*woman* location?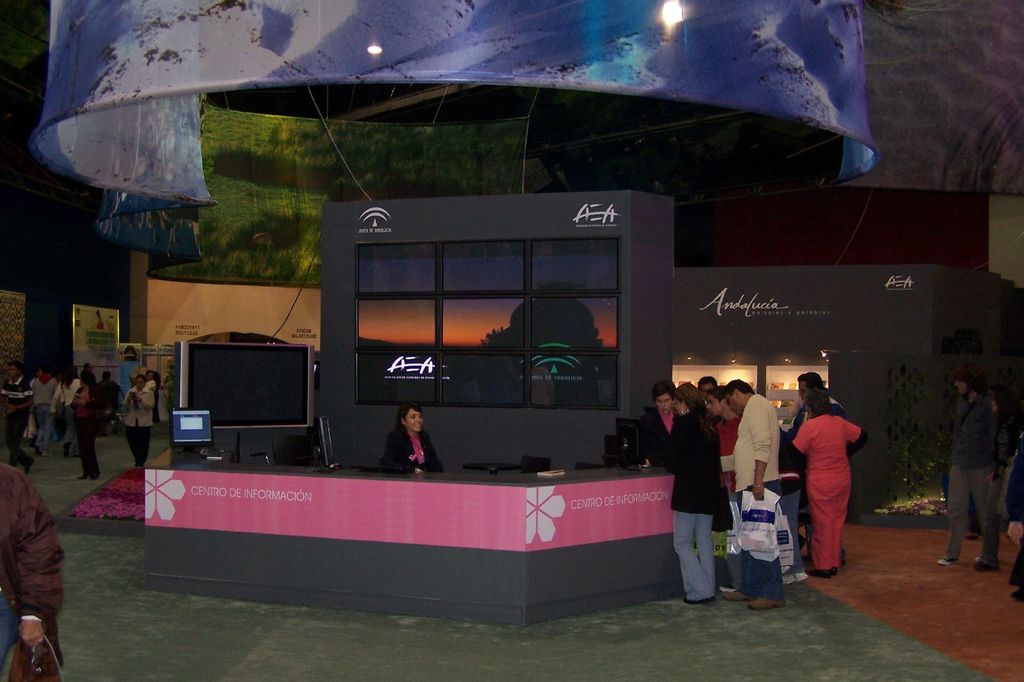
<box>783,389,867,580</box>
